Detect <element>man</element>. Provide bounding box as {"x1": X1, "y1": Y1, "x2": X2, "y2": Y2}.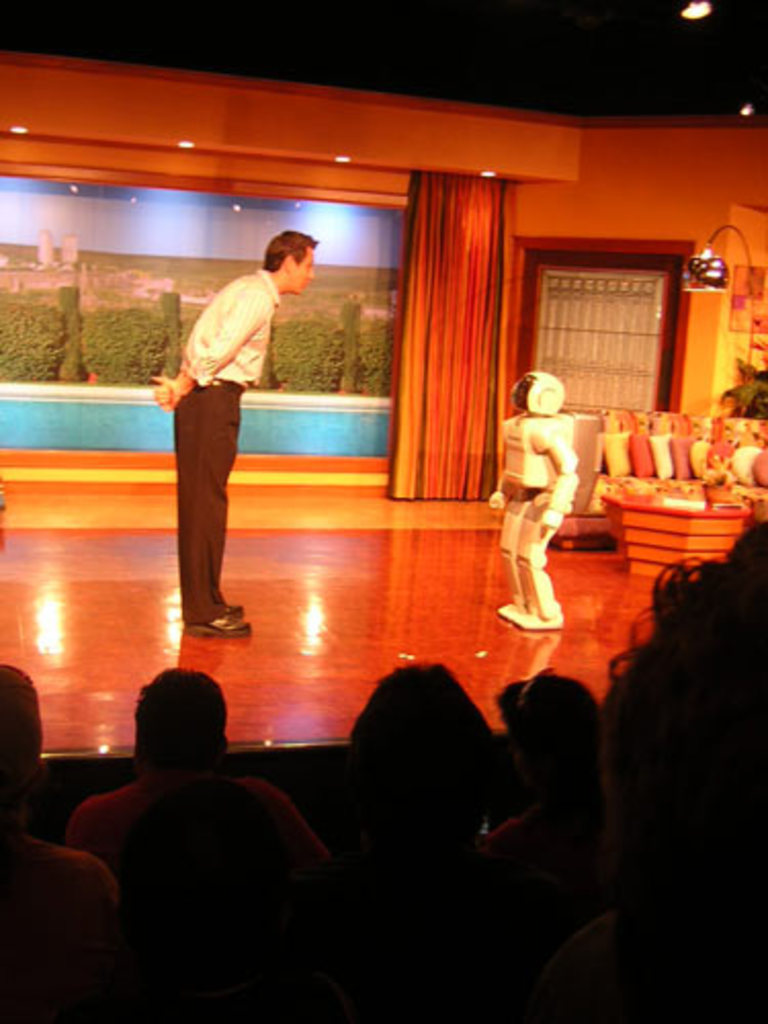
{"x1": 152, "y1": 236, "x2": 319, "y2": 598}.
